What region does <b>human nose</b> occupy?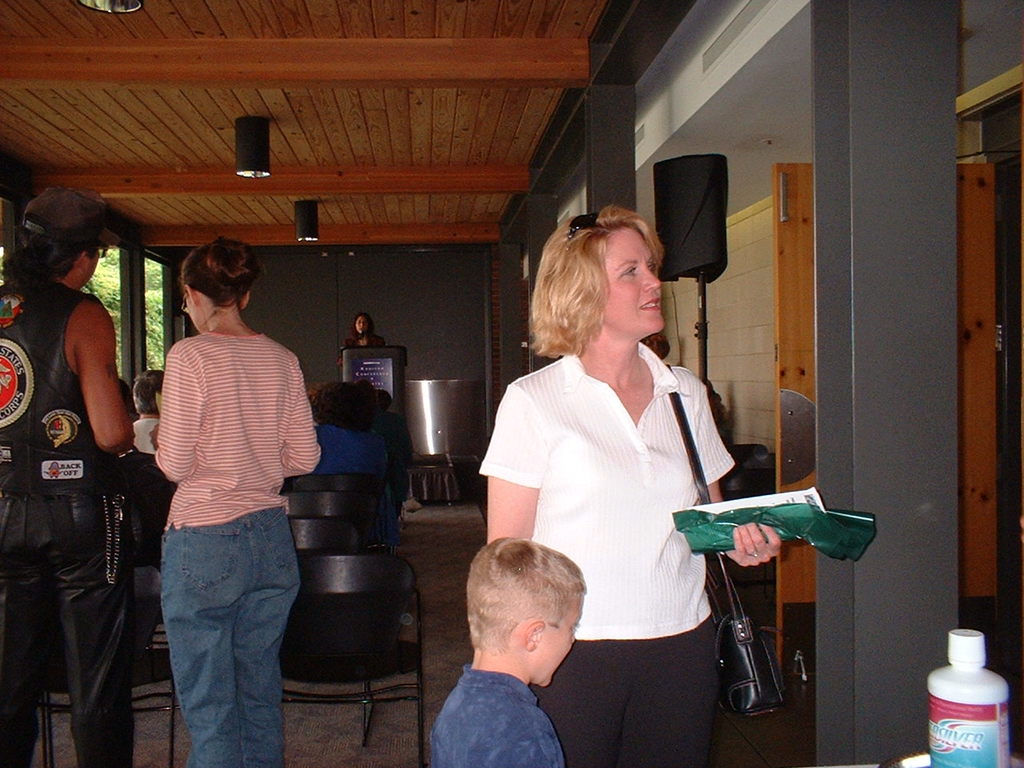
locate(357, 321, 365, 329).
